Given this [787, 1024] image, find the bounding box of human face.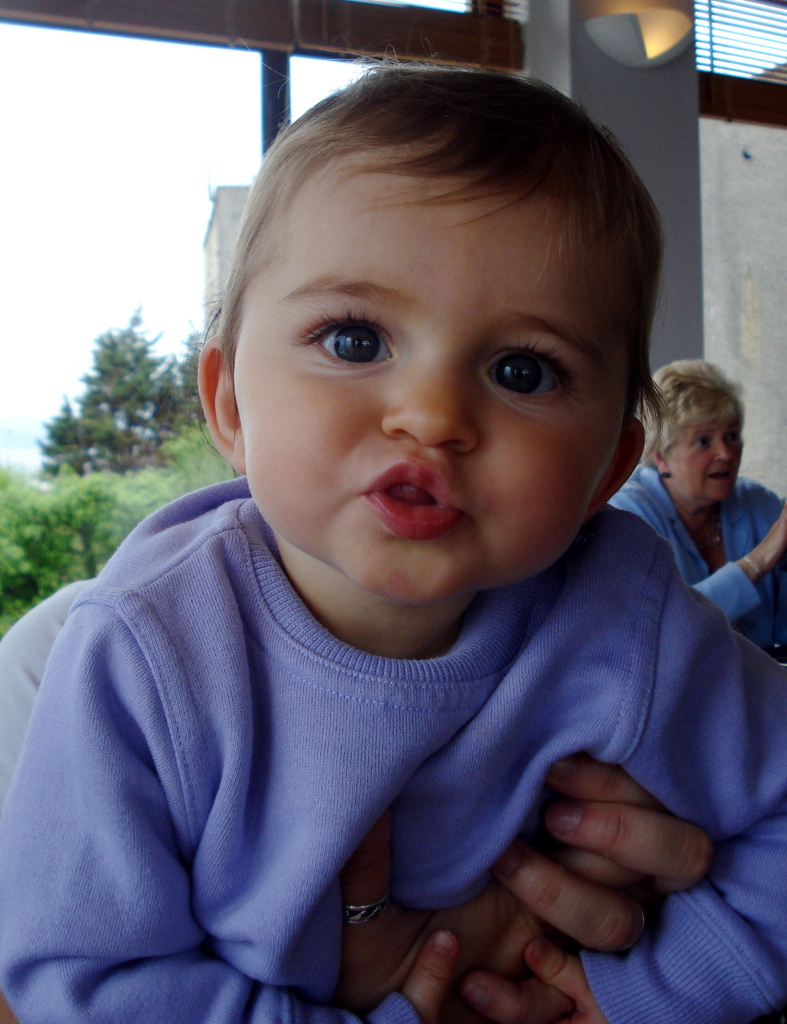
[left=667, top=404, right=751, bottom=503].
